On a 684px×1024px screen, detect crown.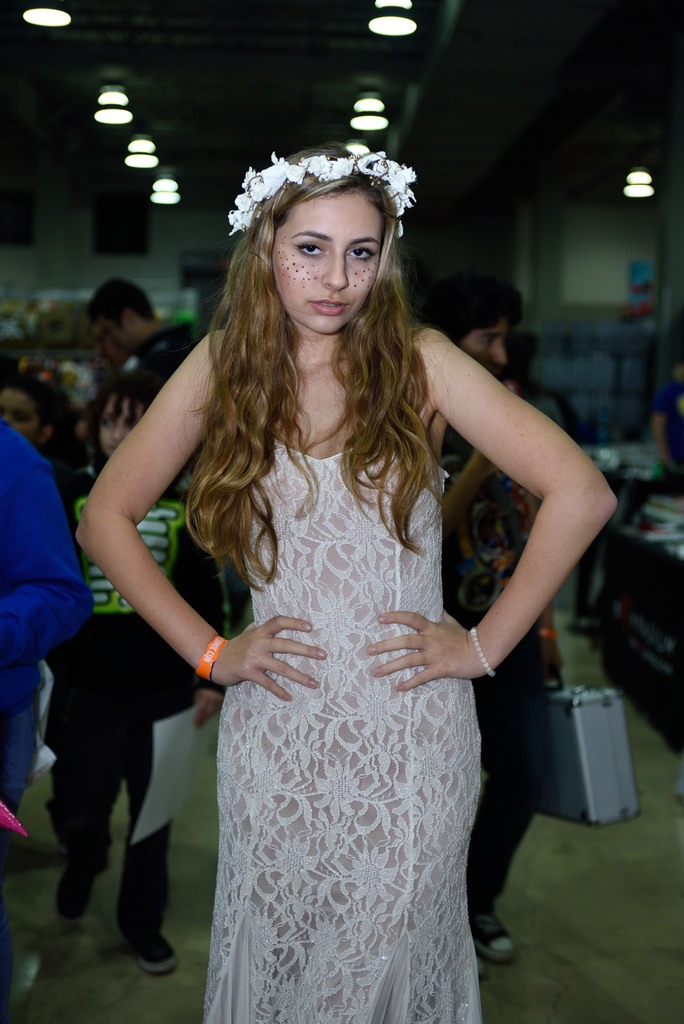
detection(225, 148, 421, 237).
